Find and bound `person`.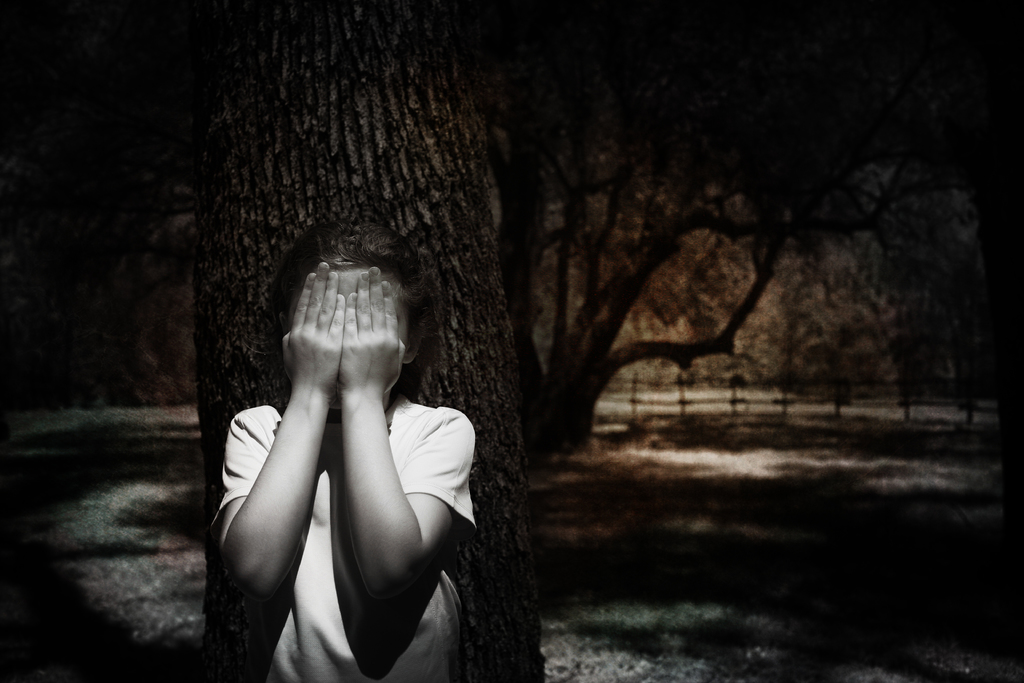
Bound: 181:174:495:682.
